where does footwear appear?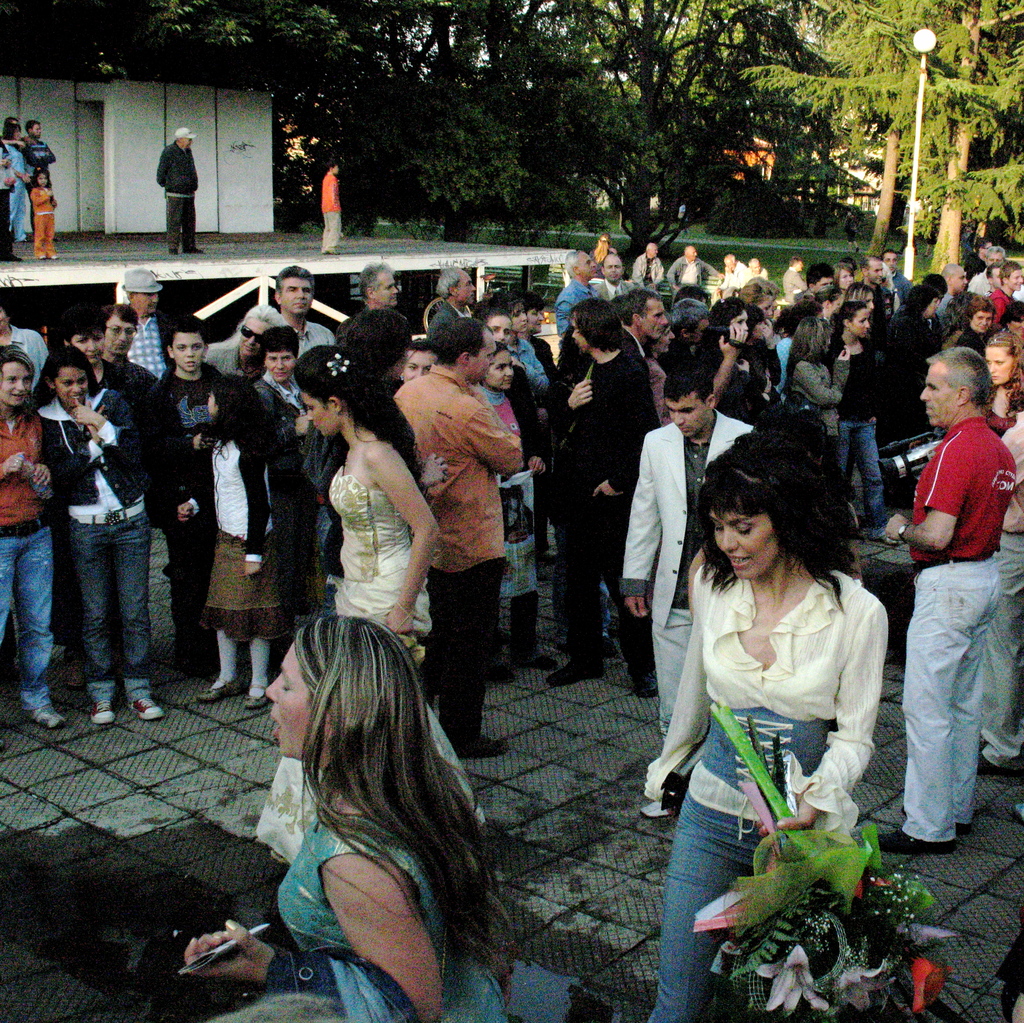
Appears at <bbox>64, 661, 88, 689</bbox>.
